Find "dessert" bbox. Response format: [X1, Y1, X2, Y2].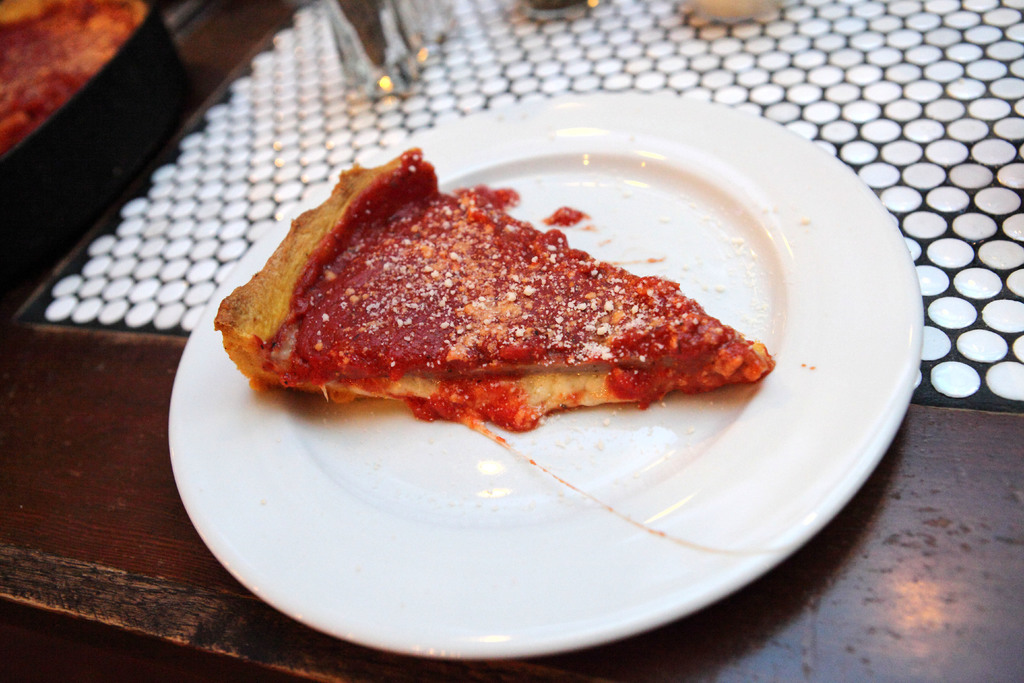
[344, 176, 773, 429].
